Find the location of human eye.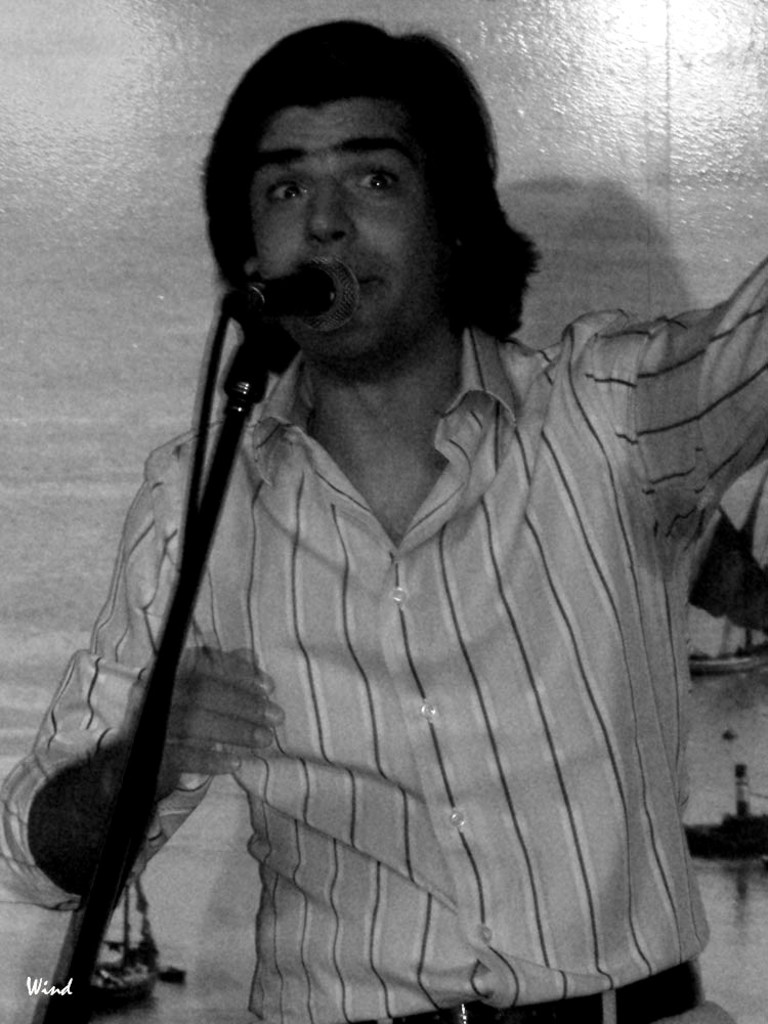
Location: {"left": 344, "top": 160, "right": 413, "bottom": 205}.
